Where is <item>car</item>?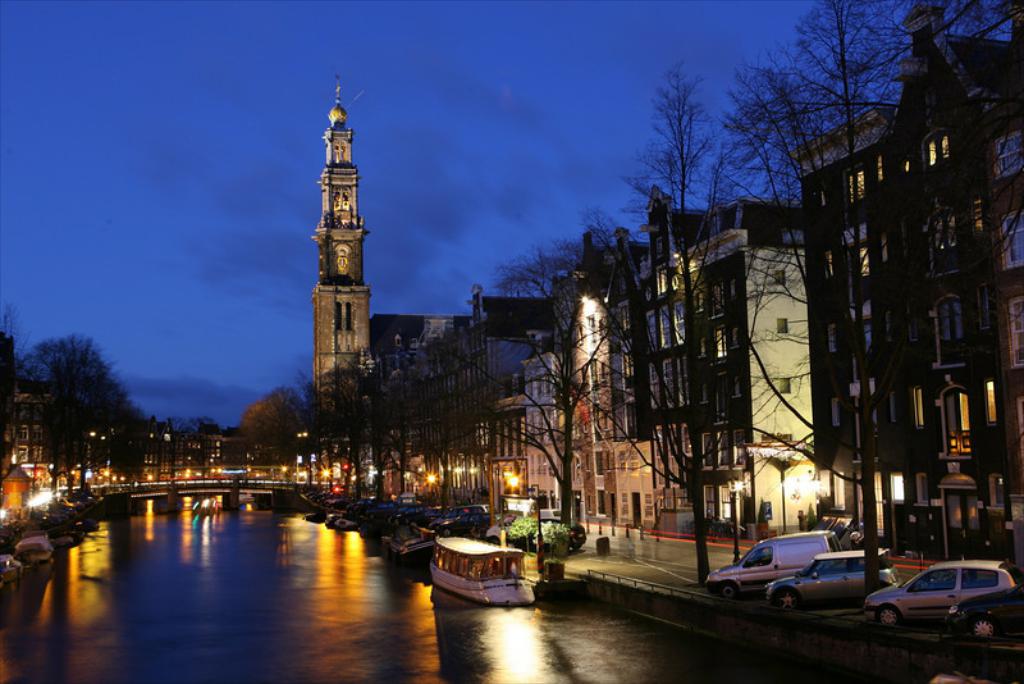
(x1=515, y1=510, x2=591, y2=552).
